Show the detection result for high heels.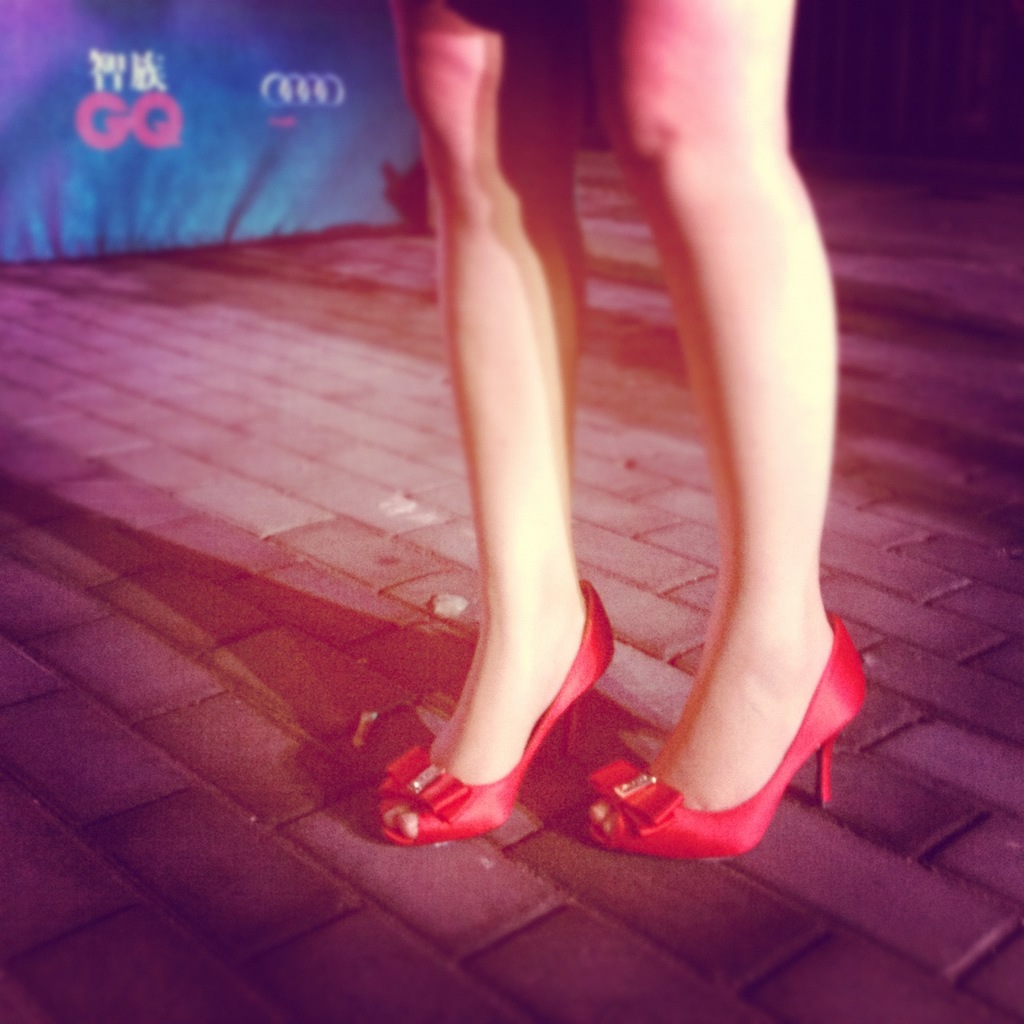
rect(584, 610, 870, 861).
